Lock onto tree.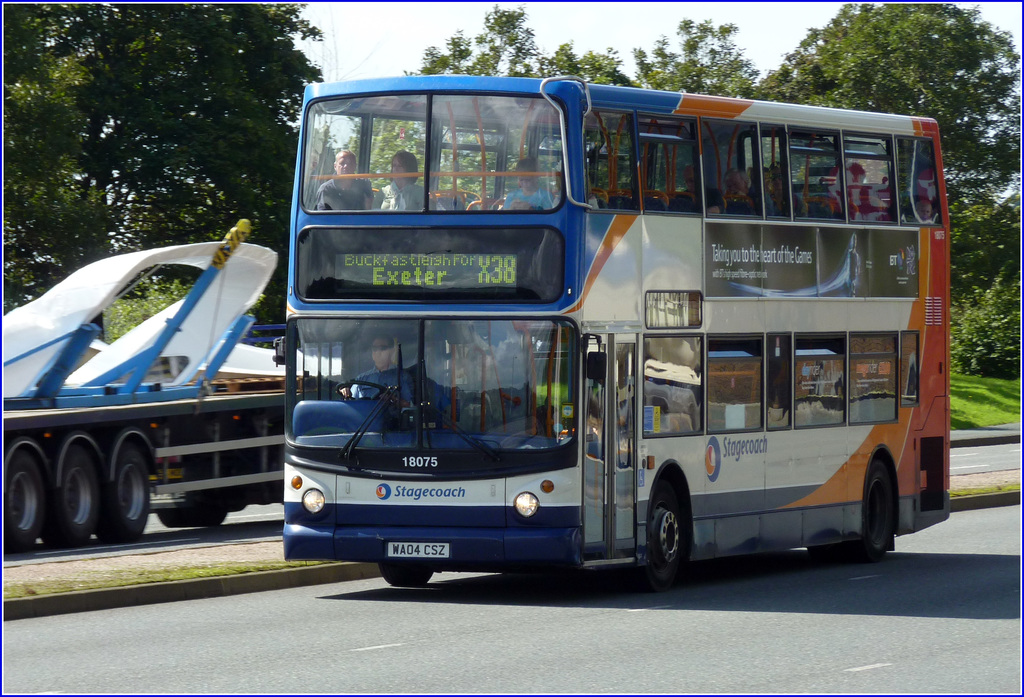
Locked: rect(410, 0, 641, 208).
